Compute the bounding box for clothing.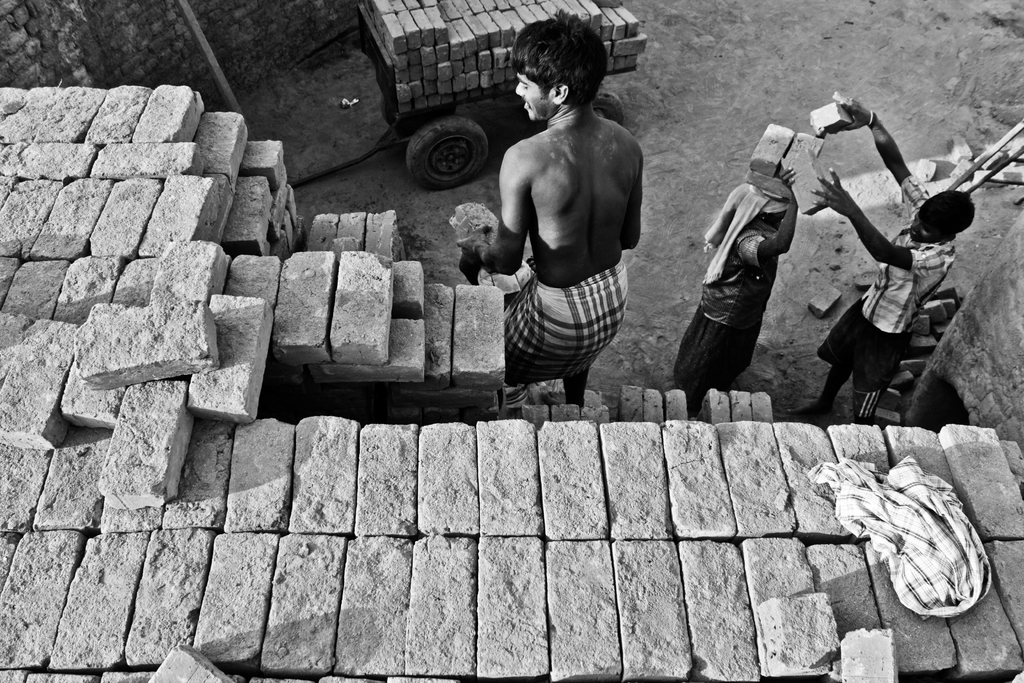
[675,213,777,388].
